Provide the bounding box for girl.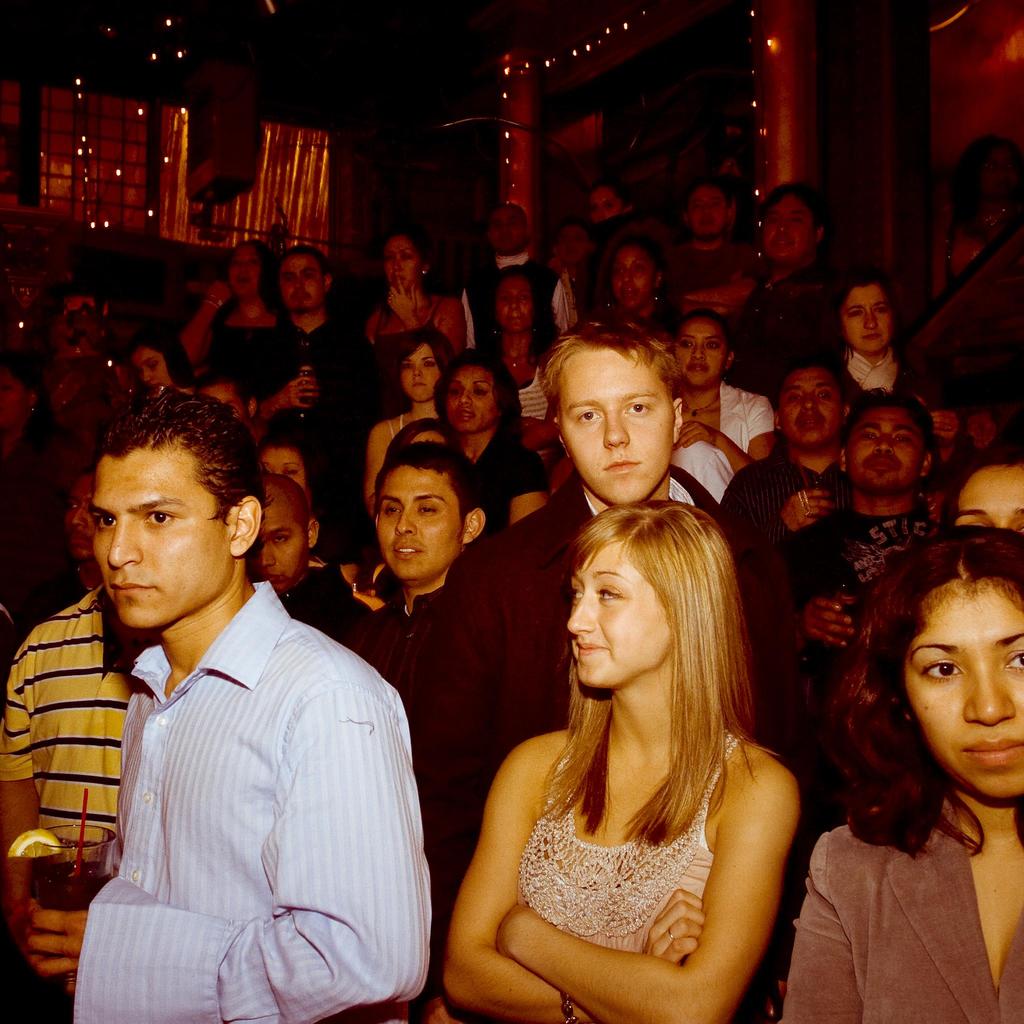
671,299,777,479.
